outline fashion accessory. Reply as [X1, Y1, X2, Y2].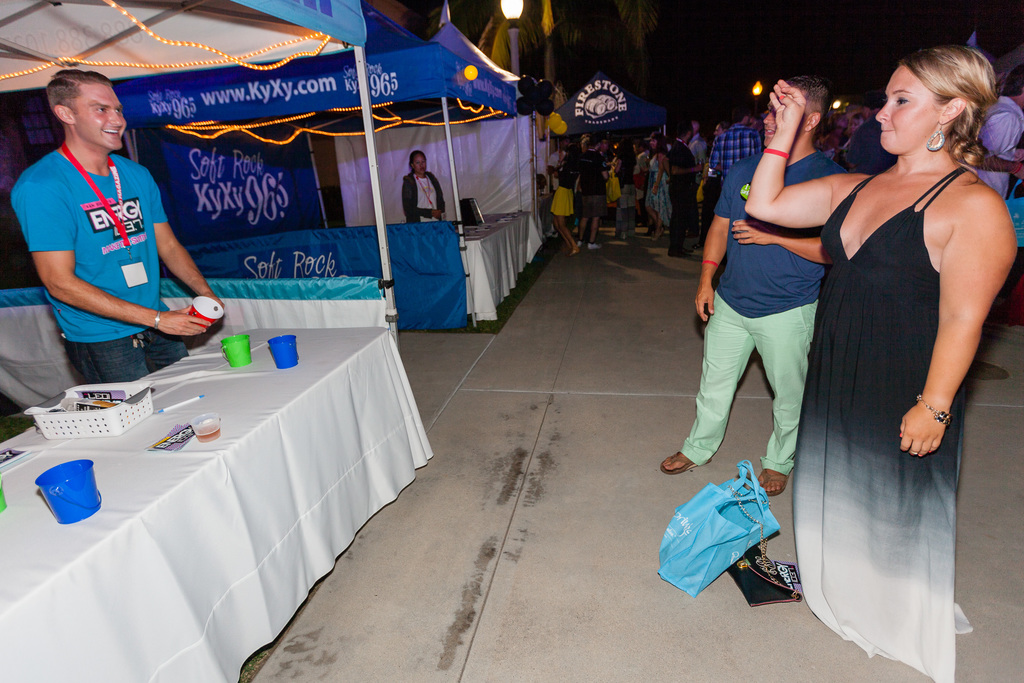
[701, 258, 720, 270].
